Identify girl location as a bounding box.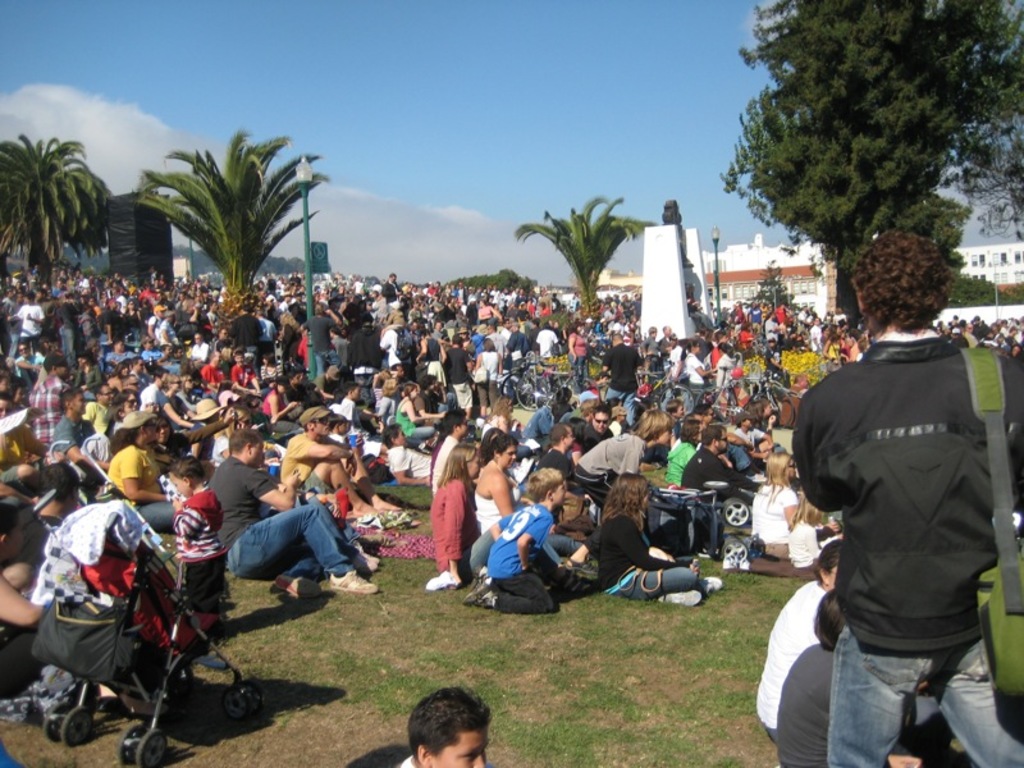
<bbox>782, 486, 846, 567</bbox>.
